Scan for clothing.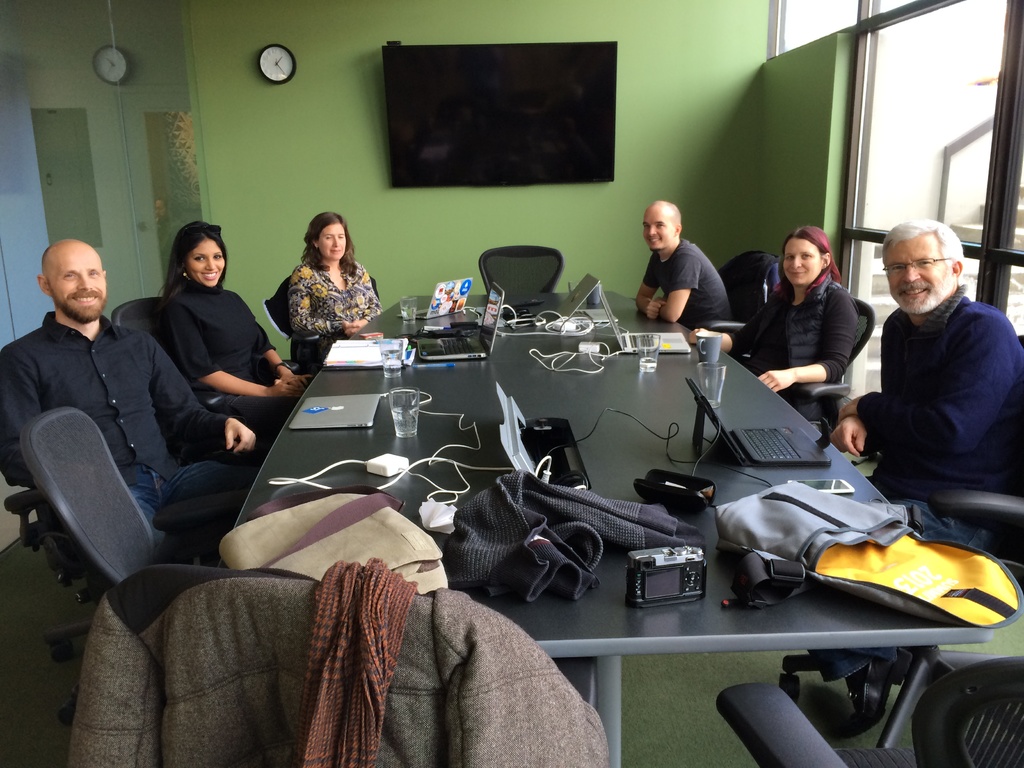
Scan result: bbox(292, 264, 381, 356).
